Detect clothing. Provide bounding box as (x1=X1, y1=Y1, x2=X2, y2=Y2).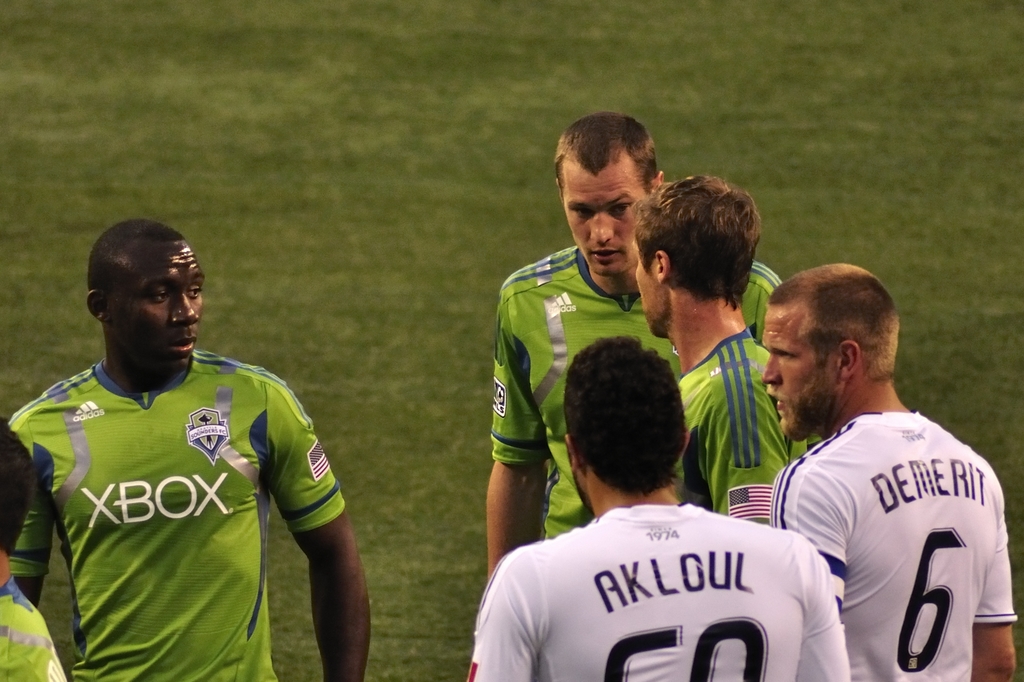
(x1=465, y1=502, x2=853, y2=681).
